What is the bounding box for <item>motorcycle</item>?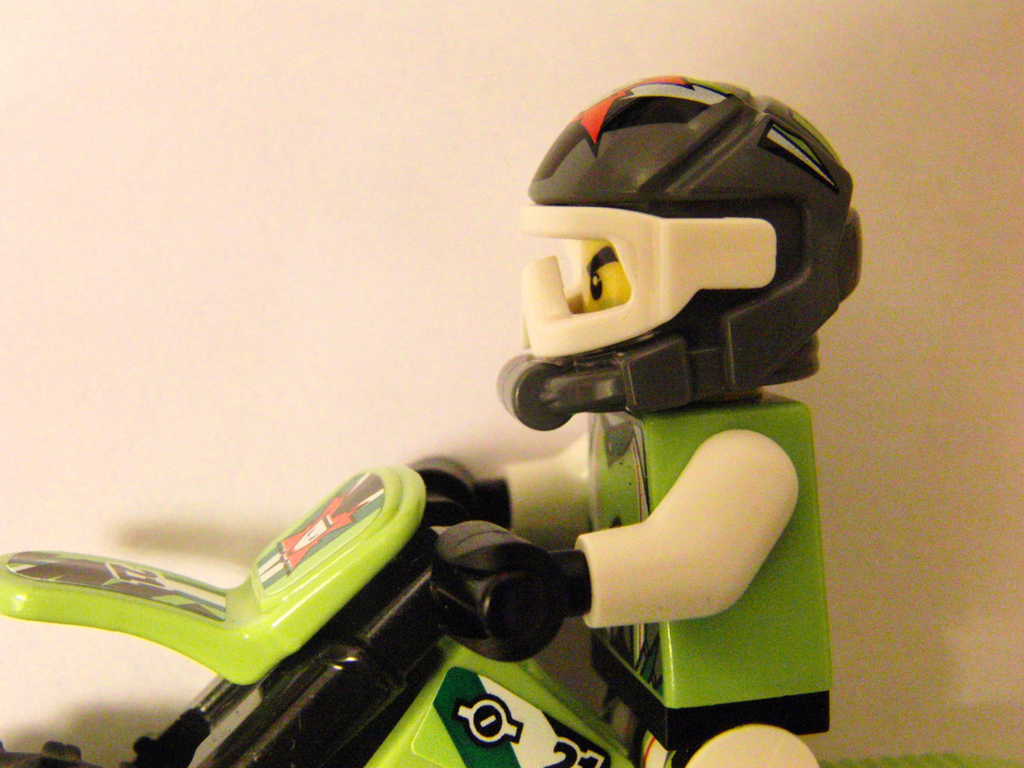
box=[0, 459, 638, 767].
